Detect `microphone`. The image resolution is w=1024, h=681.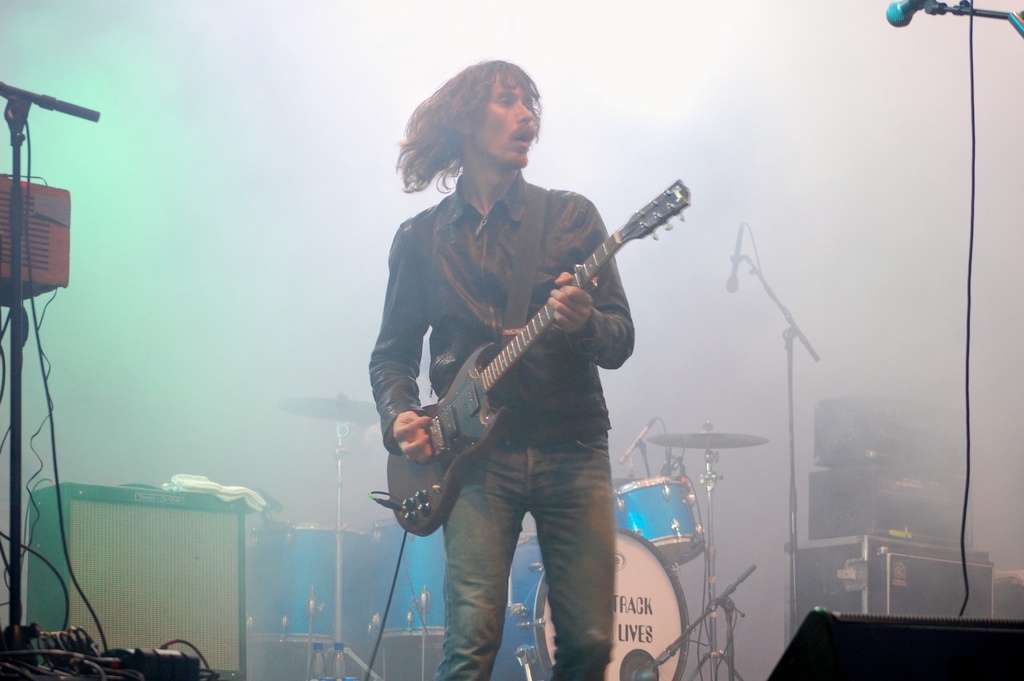
x1=884 y1=0 x2=937 y2=30.
